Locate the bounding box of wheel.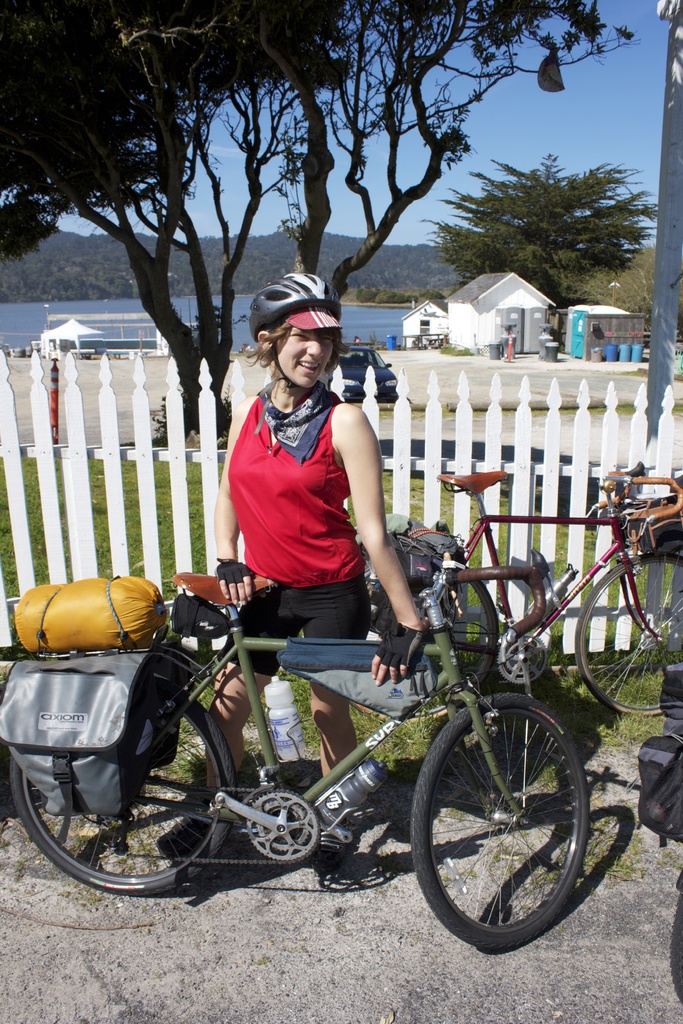
Bounding box: 10 673 241 888.
